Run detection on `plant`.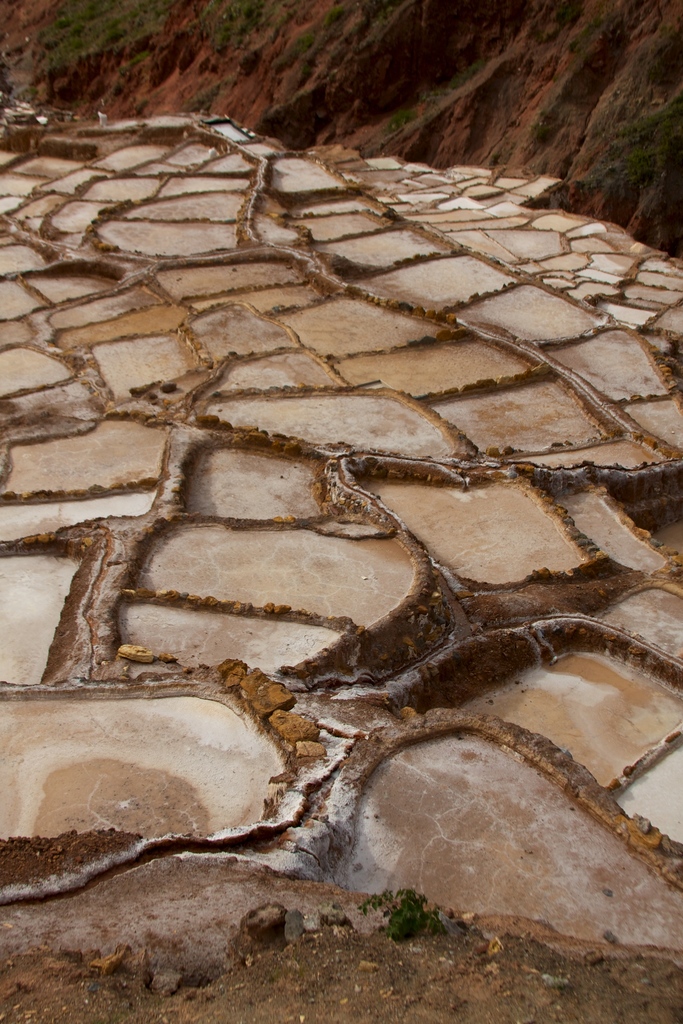
Result: <box>213,20,231,60</box>.
